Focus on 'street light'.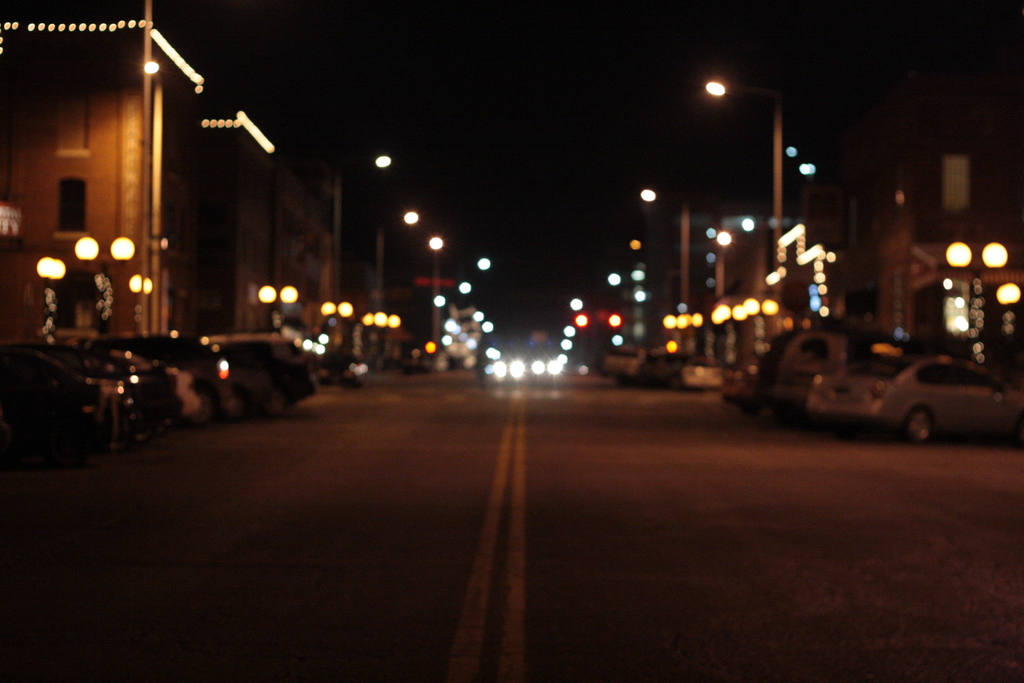
Focused at {"left": 328, "top": 151, "right": 391, "bottom": 313}.
